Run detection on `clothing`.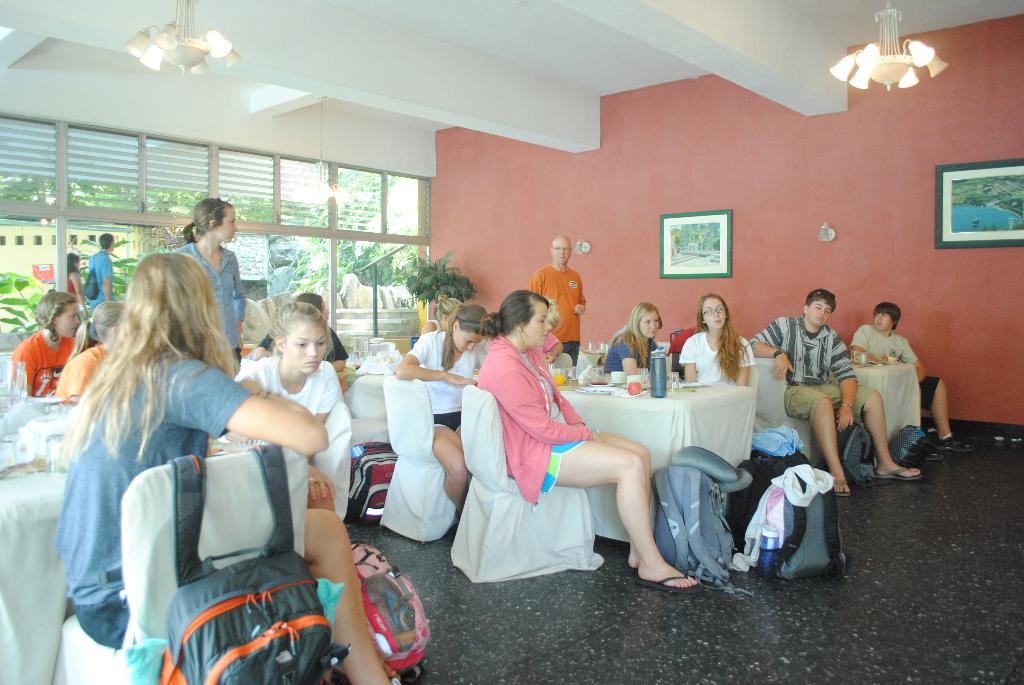
Result: 468/336/599/500.
